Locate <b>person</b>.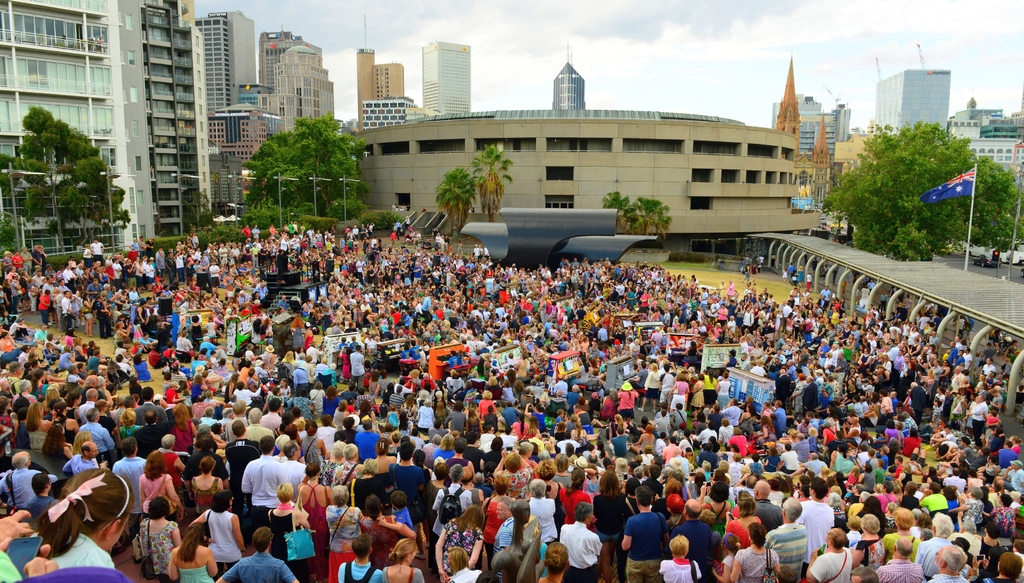
Bounding box: crop(338, 539, 388, 582).
